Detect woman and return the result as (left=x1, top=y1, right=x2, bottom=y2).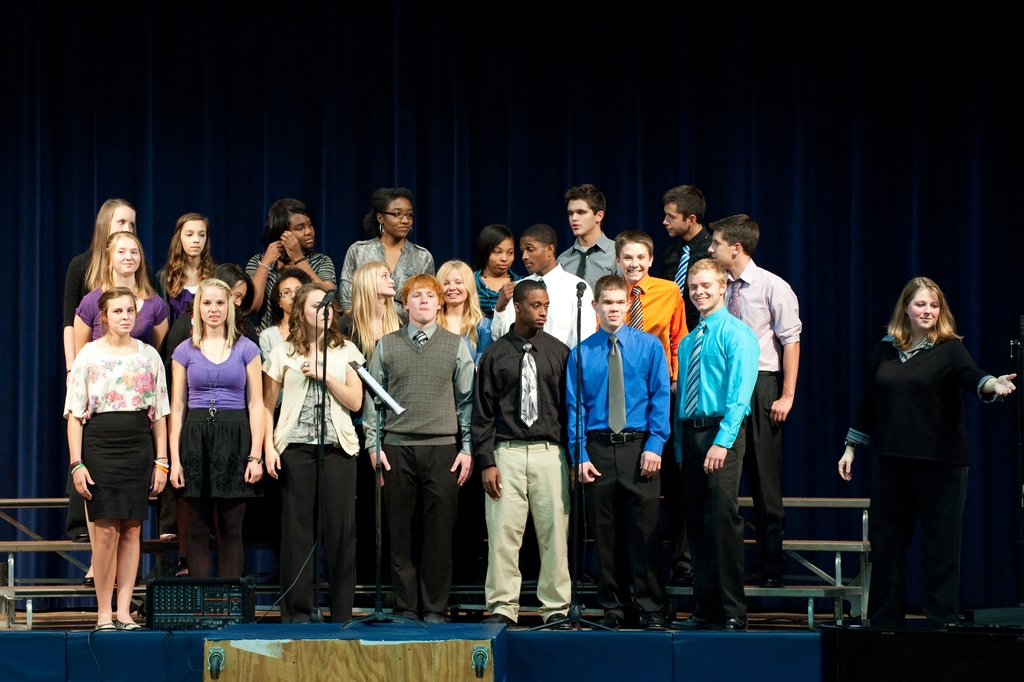
(left=60, top=199, right=140, bottom=540).
